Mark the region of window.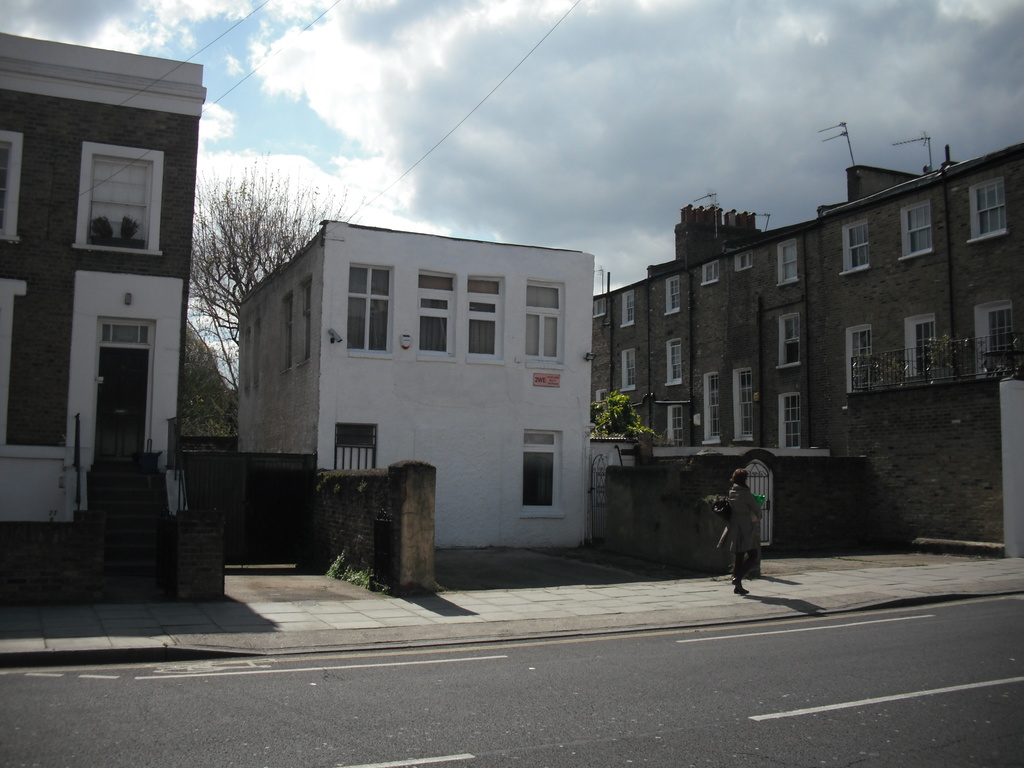
Region: bbox=(664, 278, 680, 316).
